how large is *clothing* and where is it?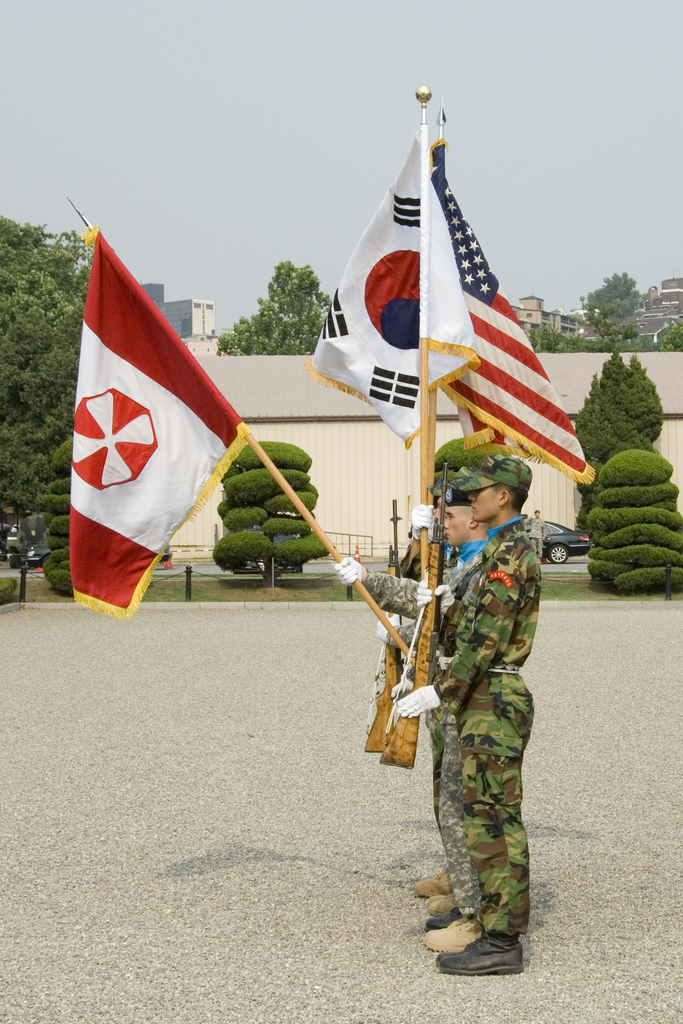
Bounding box: <region>358, 534, 493, 924</region>.
